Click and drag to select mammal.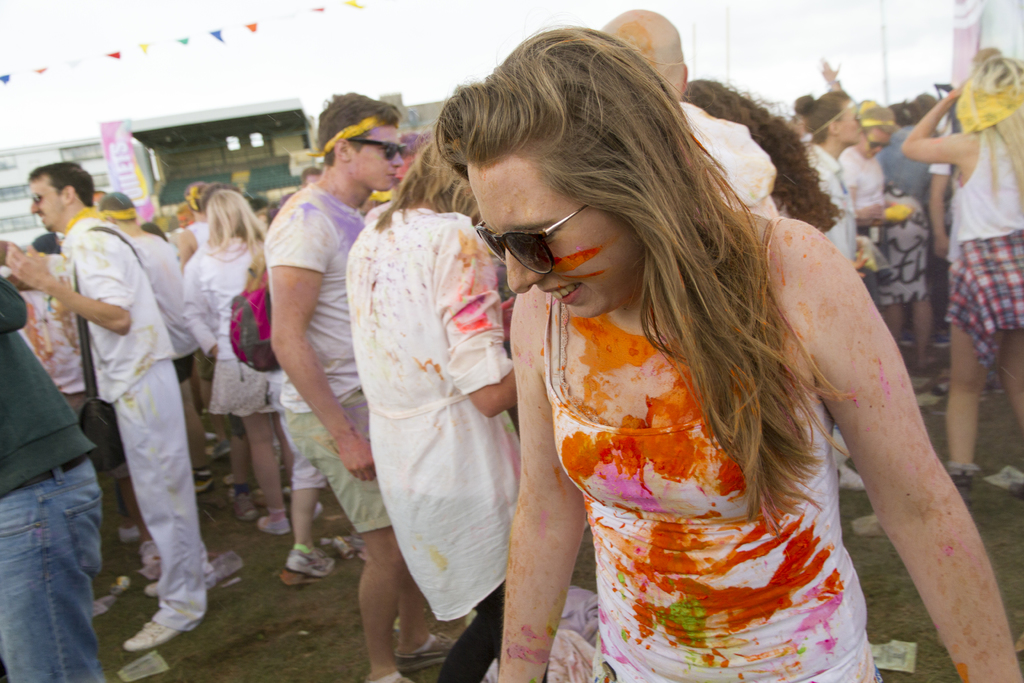
Selection: bbox=(925, 42, 1021, 399).
